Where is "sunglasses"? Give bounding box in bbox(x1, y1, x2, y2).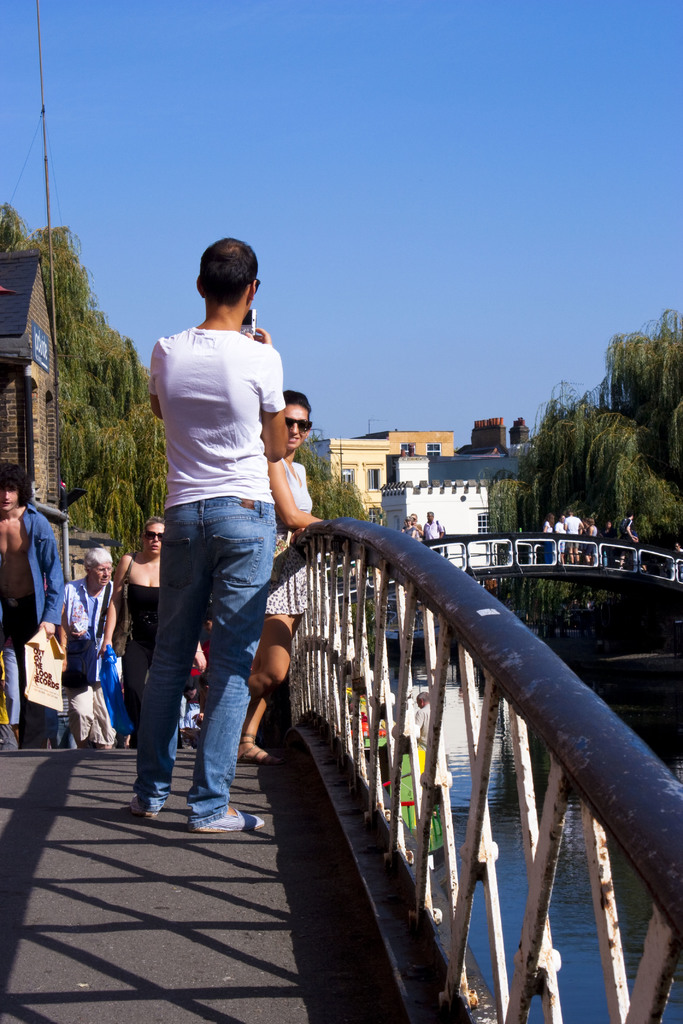
bbox(143, 531, 164, 540).
